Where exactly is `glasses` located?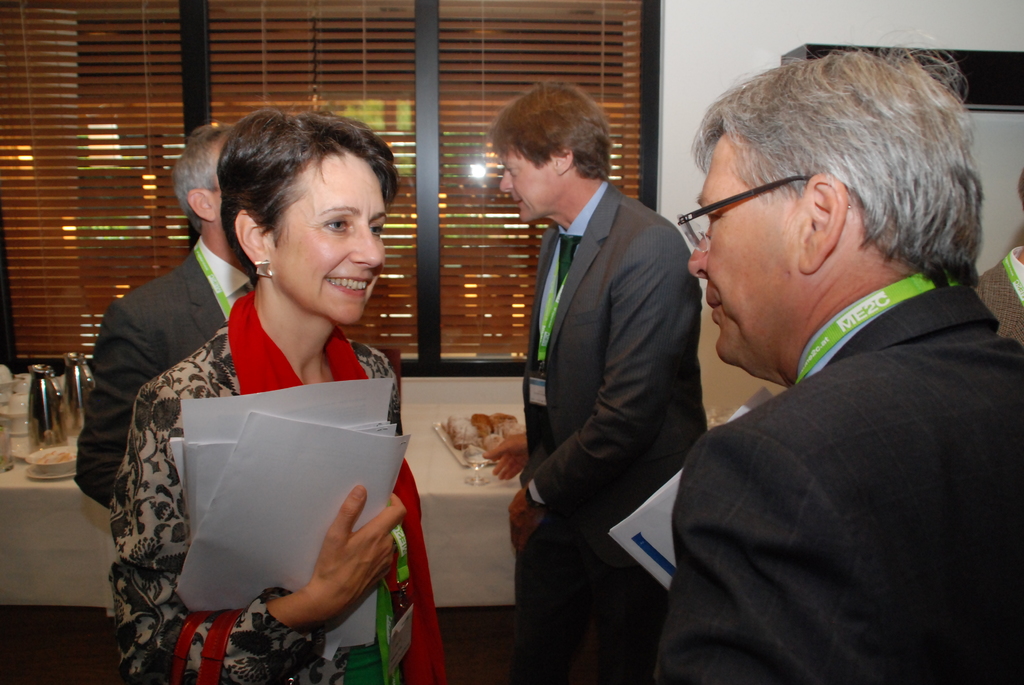
Its bounding box is detection(672, 175, 820, 252).
